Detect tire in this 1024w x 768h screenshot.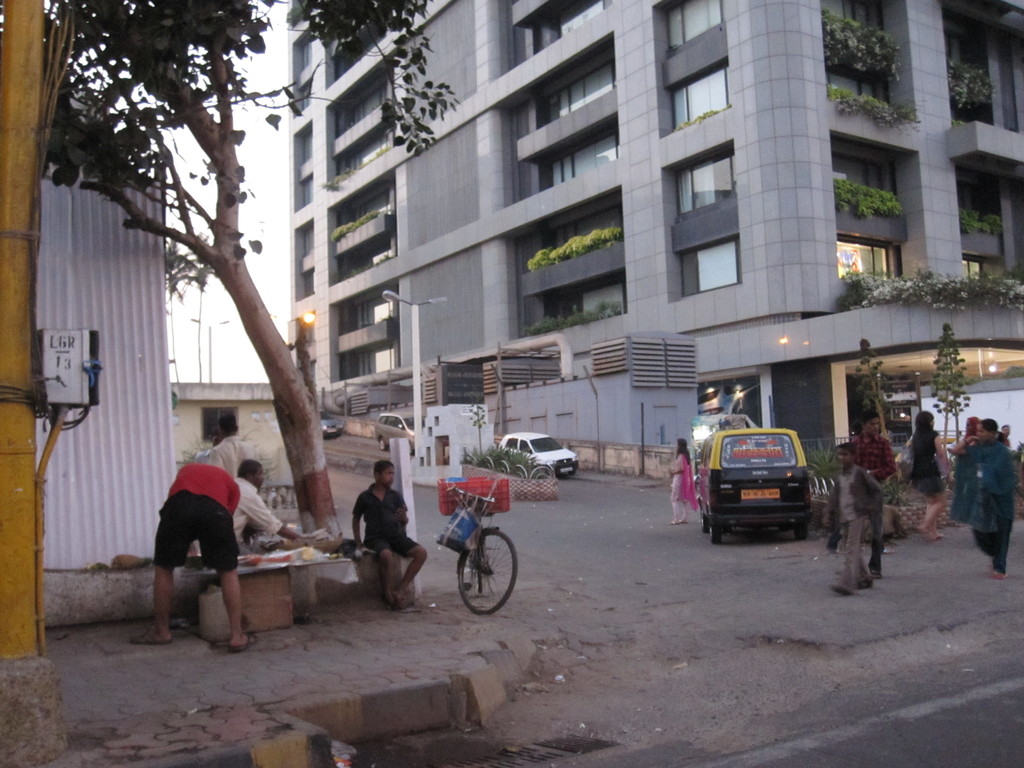
Detection: l=707, t=522, r=726, b=545.
